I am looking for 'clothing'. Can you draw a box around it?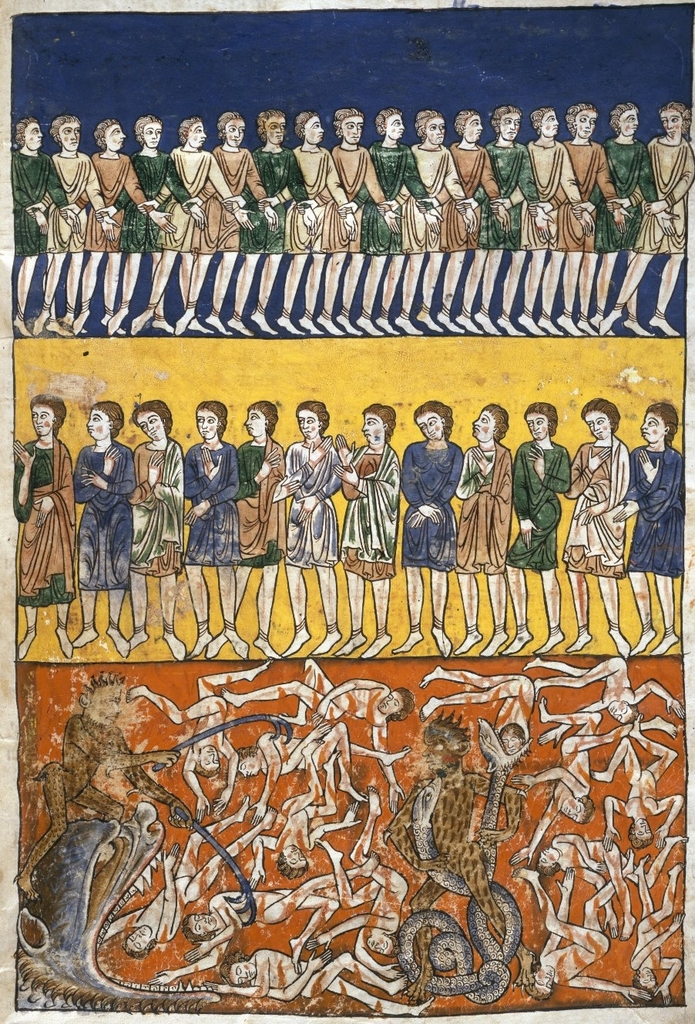
Sure, the bounding box is locate(236, 432, 284, 566).
